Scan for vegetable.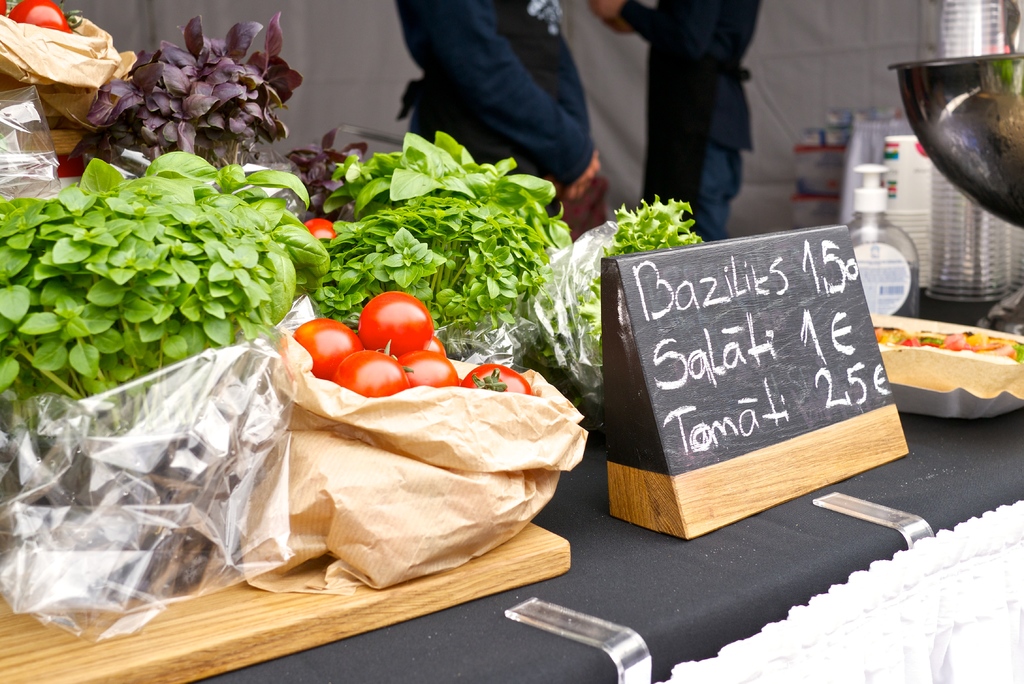
Scan result: [x1=0, y1=149, x2=325, y2=591].
